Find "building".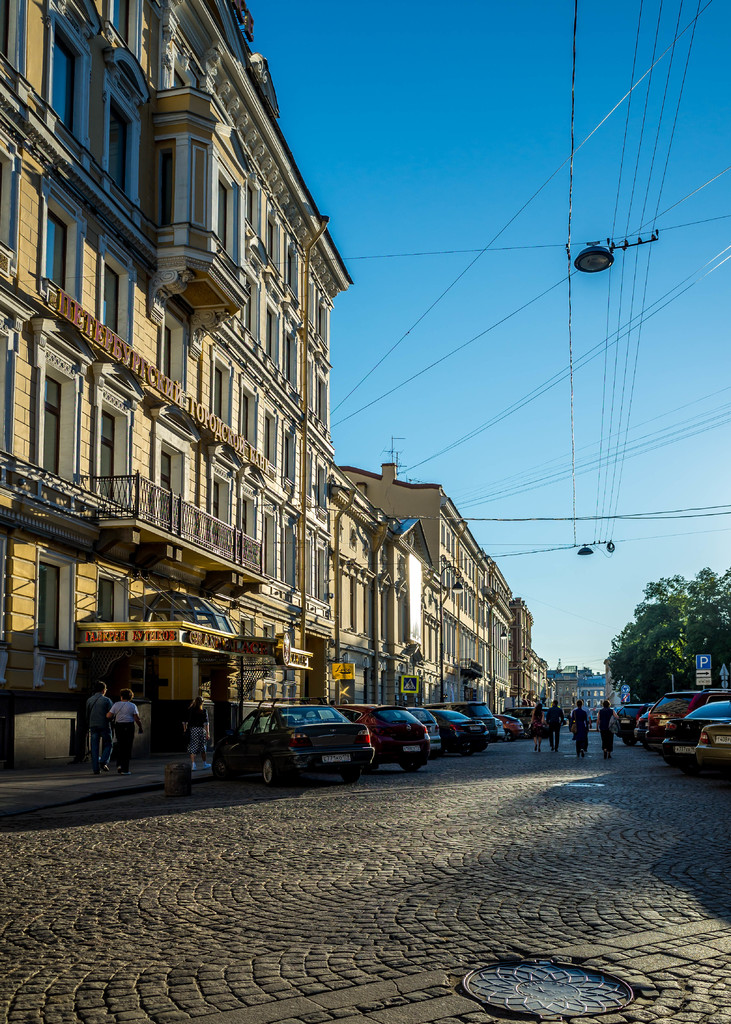
bbox=[1, 0, 423, 780].
